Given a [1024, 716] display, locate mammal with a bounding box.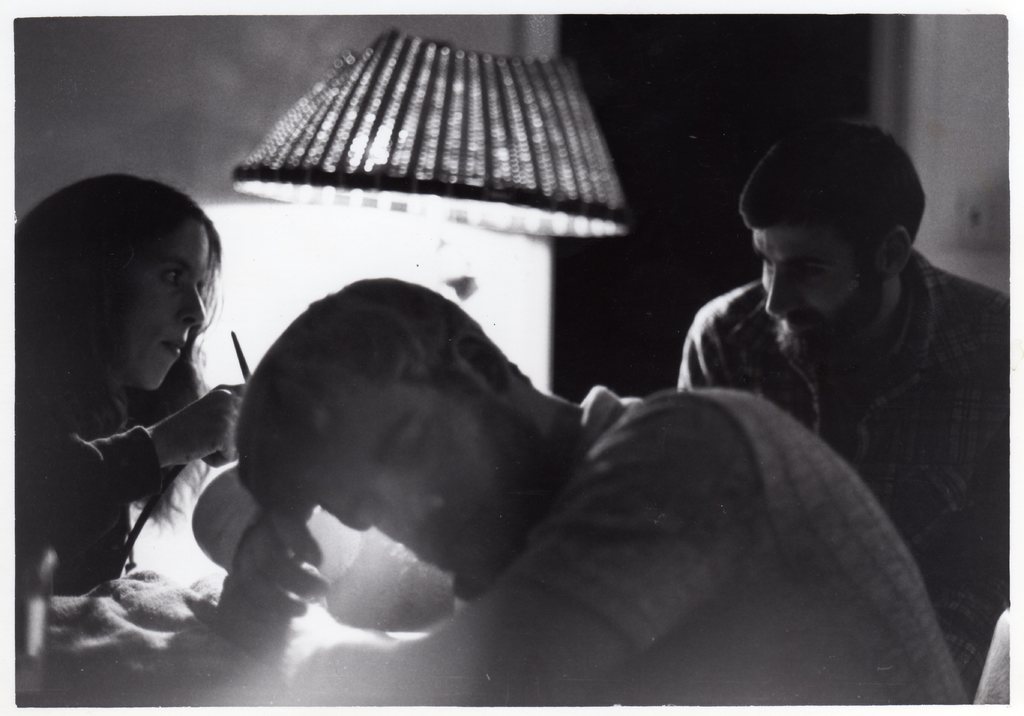
Located: detection(12, 174, 246, 590).
